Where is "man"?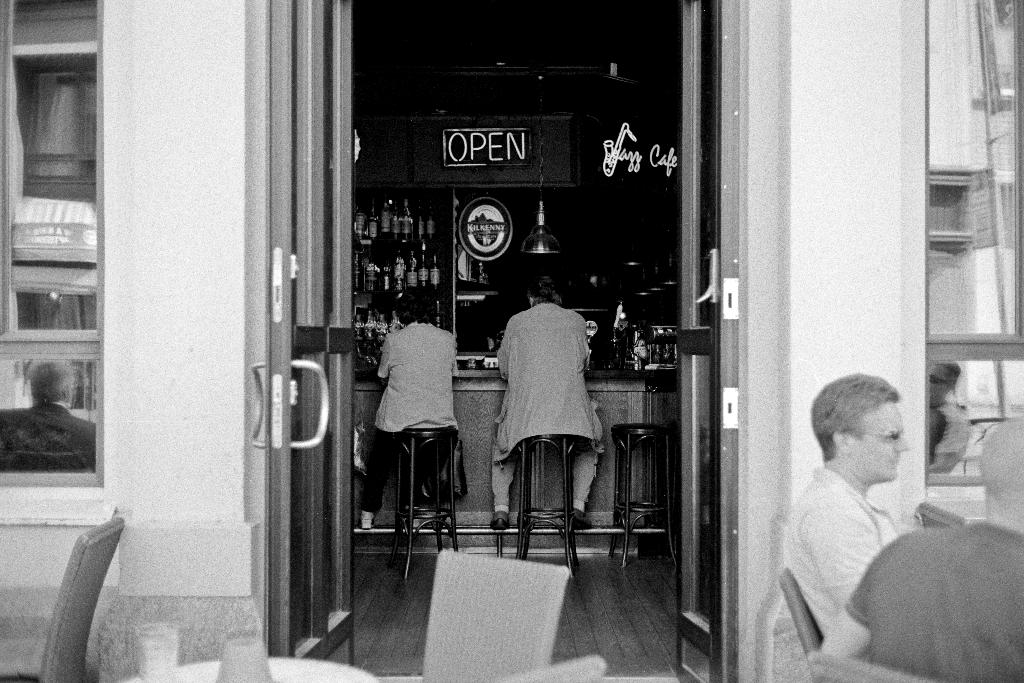
484, 274, 607, 536.
